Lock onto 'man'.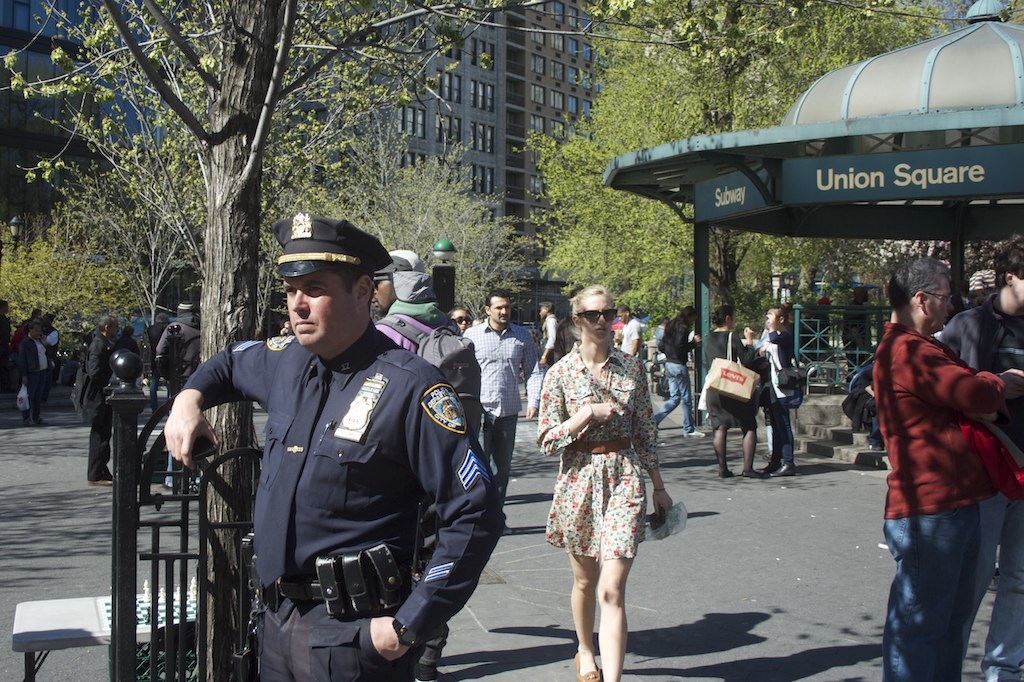
Locked: 39/310/62/362.
